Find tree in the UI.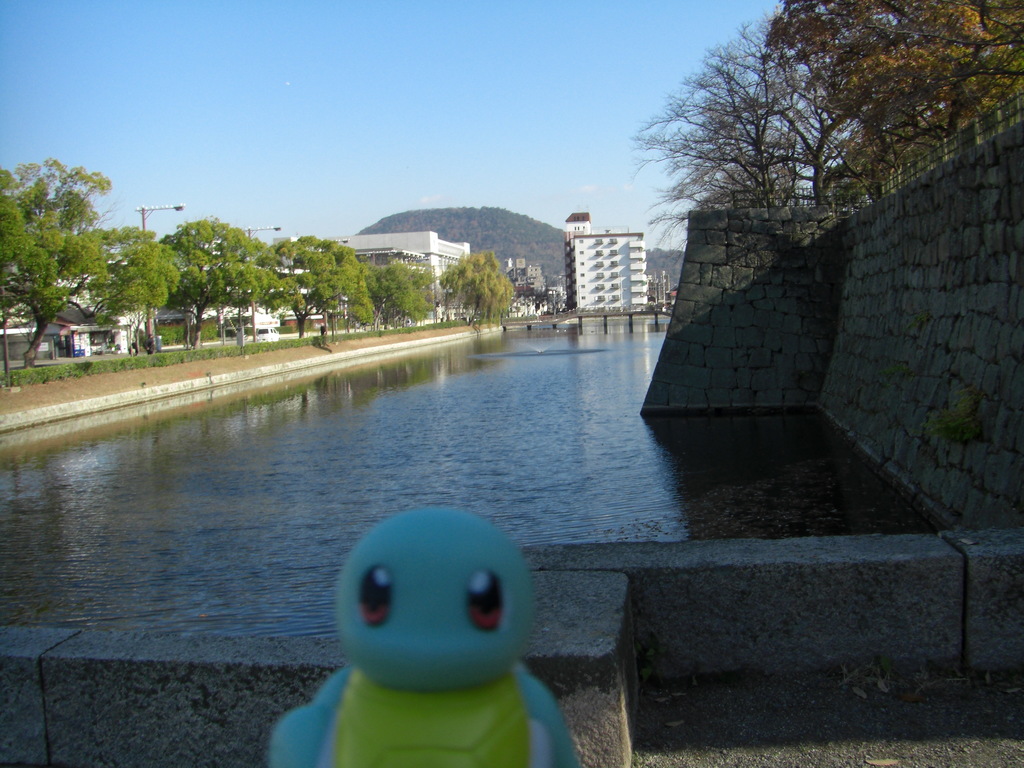
UI element at 436, 250, 517, 331.
